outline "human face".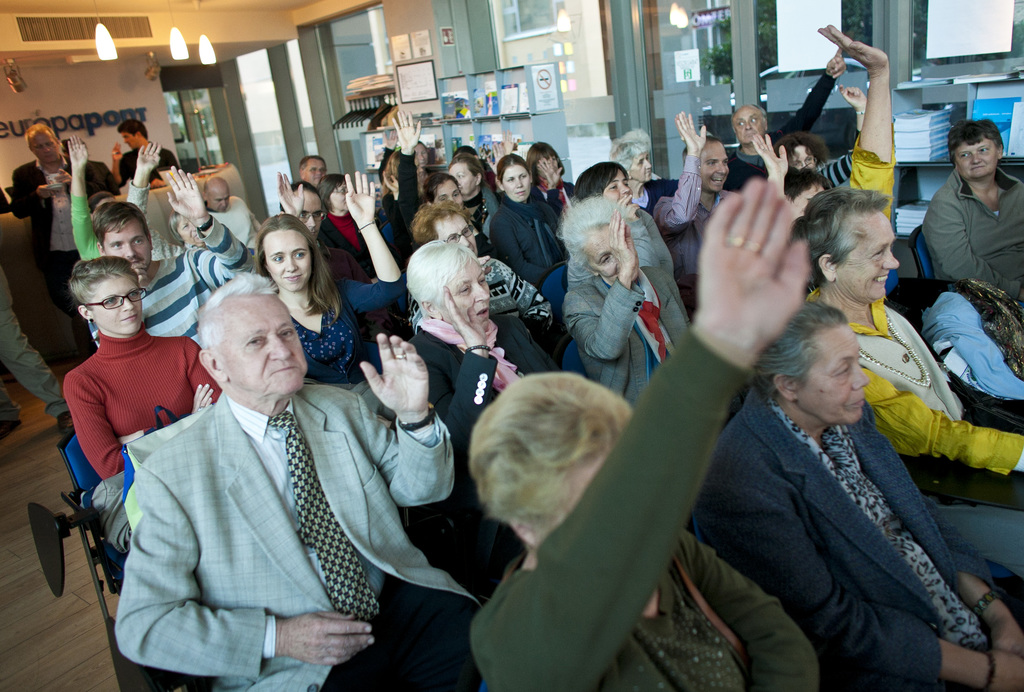
Outline: 84:271:143:334.
